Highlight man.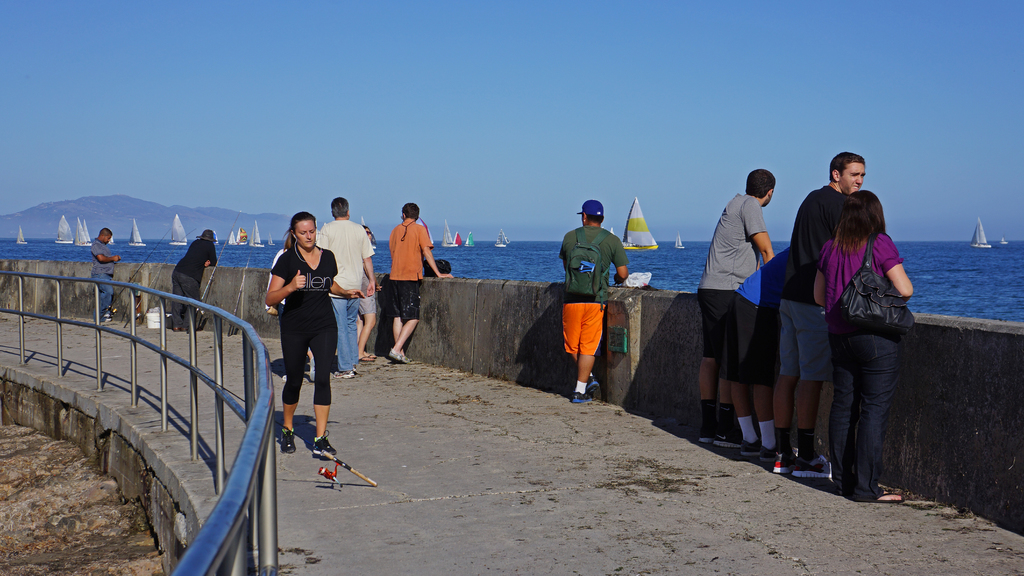
Highlighted region: pyautogui.locateOnScreen(772, 152, 867, 483).
